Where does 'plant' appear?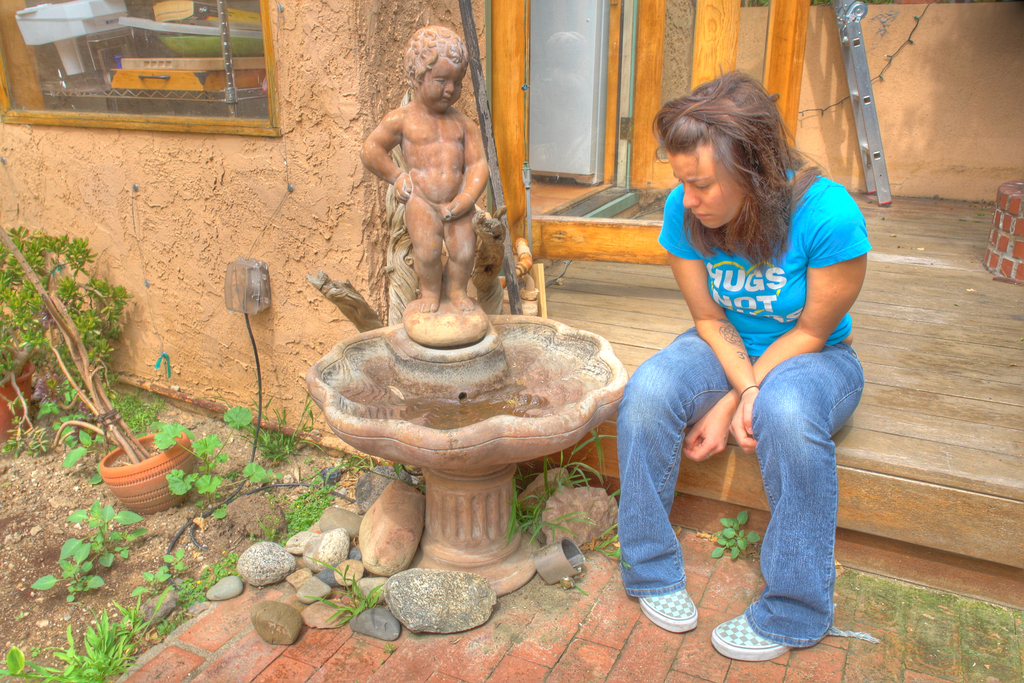
Appears at [22, 424, 52, 457].
